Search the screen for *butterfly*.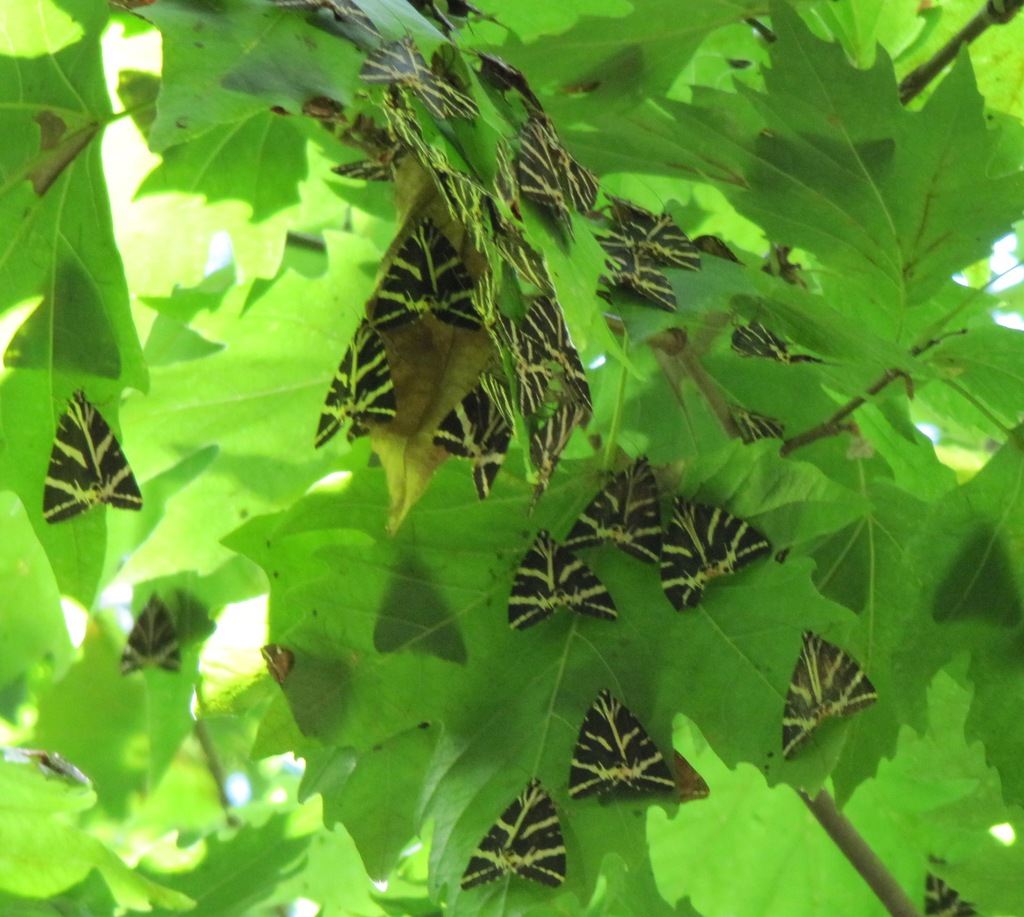
Found at 314, 313, 400, 450.
